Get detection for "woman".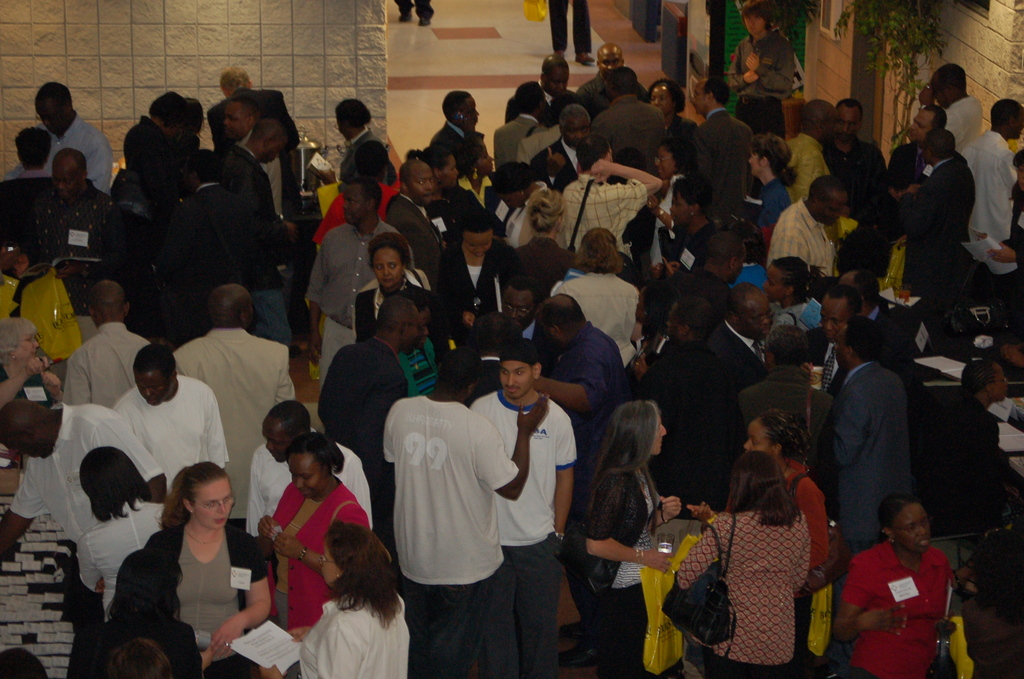
Detection: [x1=674, y1=450, x2=811, y2=678].
